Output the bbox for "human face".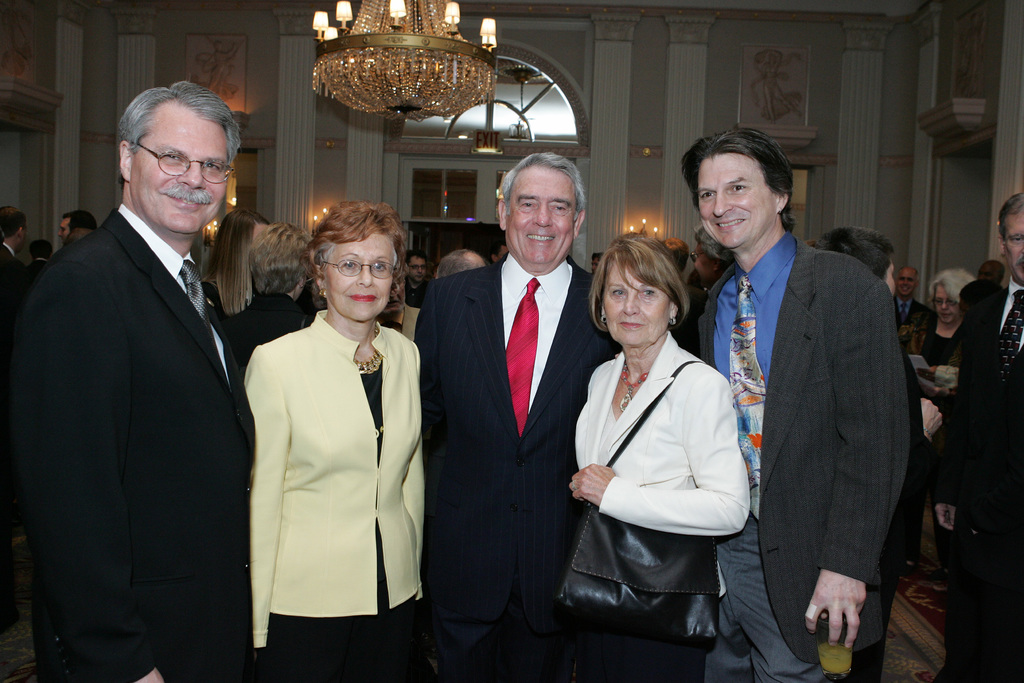
region(325, 231, 396, 318).
